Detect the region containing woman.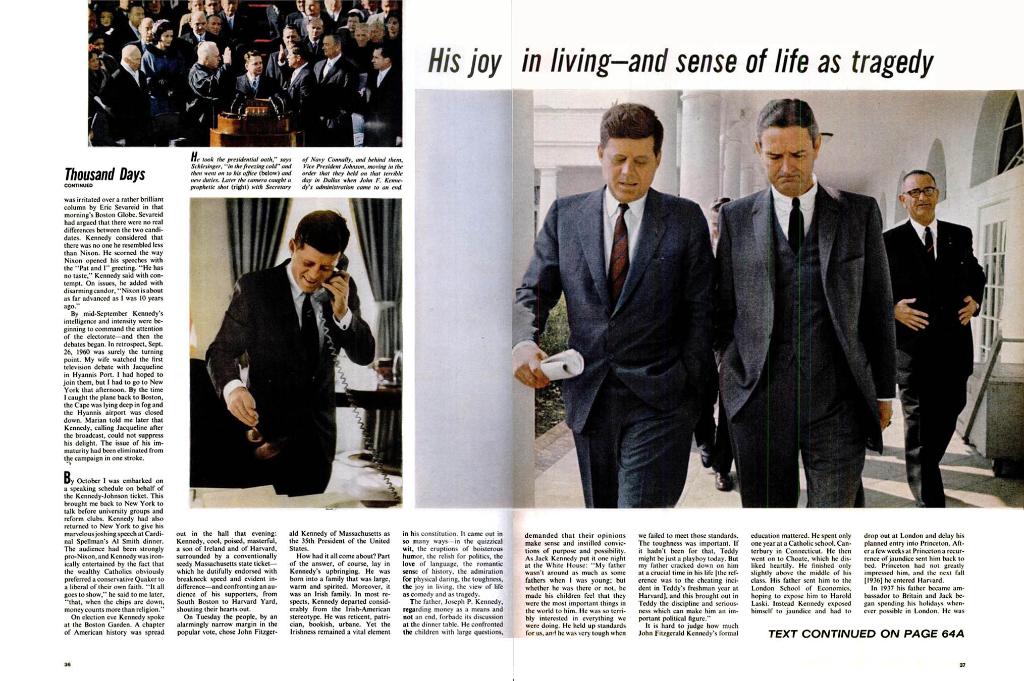
[135, 22, 182, 117].
